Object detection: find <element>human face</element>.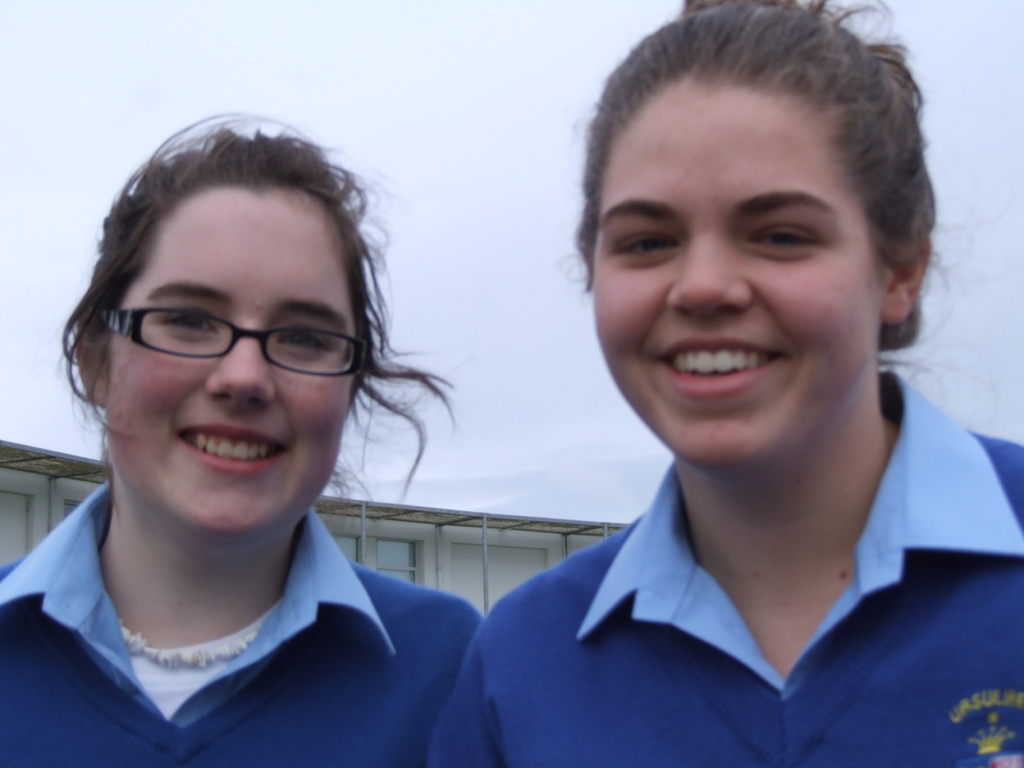
pyautogui.locateOnScreen(592, 81, 868, 460).
